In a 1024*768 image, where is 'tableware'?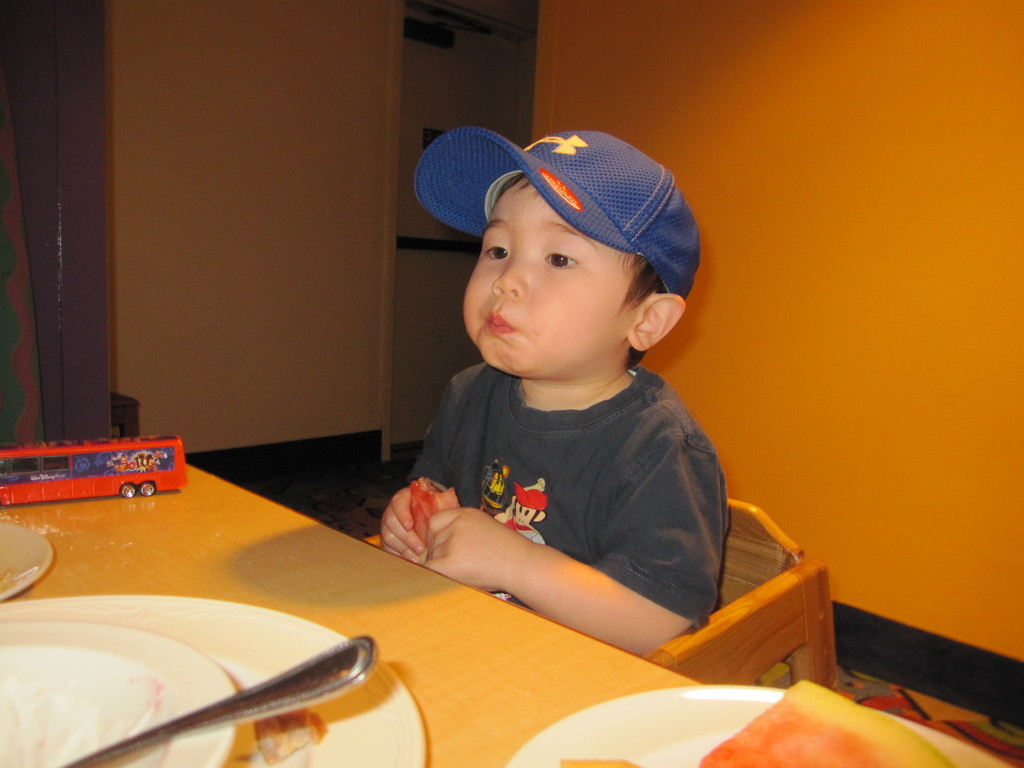
pyautogui.locateOnScreen(0, 593, 431, 767).
